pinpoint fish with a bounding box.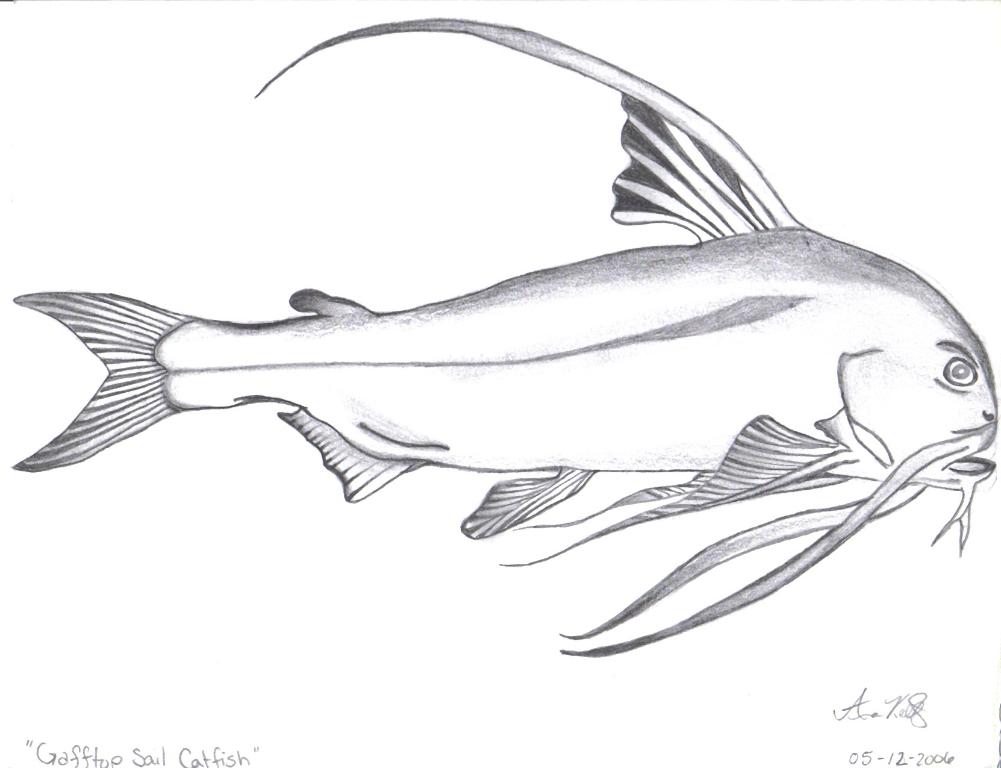
0, 177, 983, 587.
